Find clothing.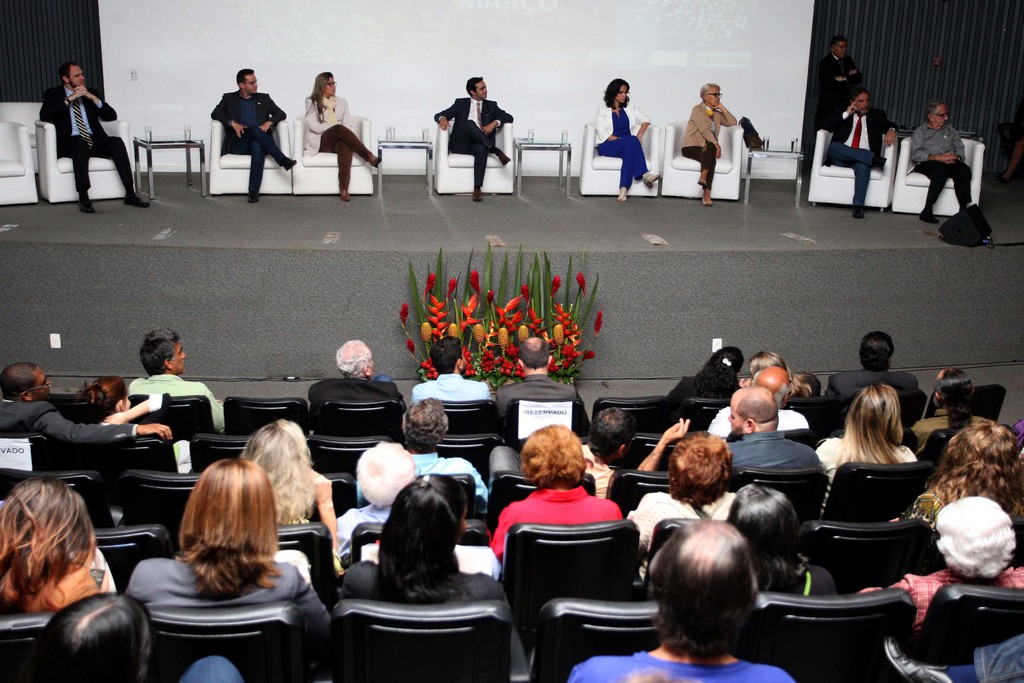
detection(303, 97, 374, 184).
